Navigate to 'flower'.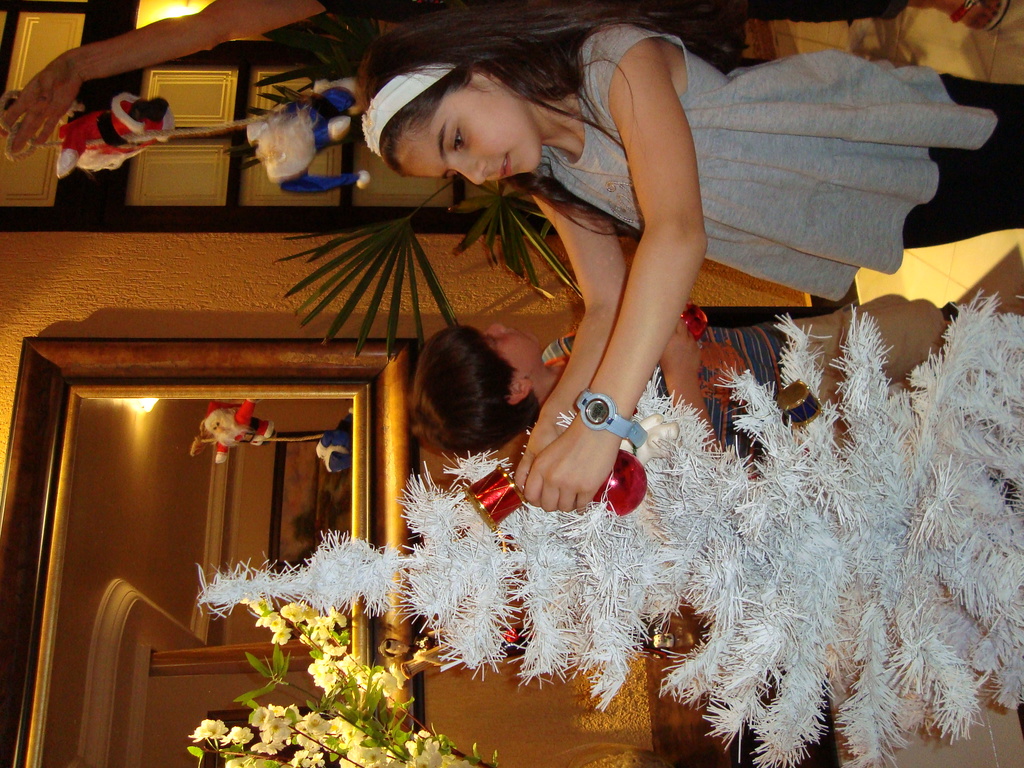
Navigation target: select_region(256, 612, 282, 631).
